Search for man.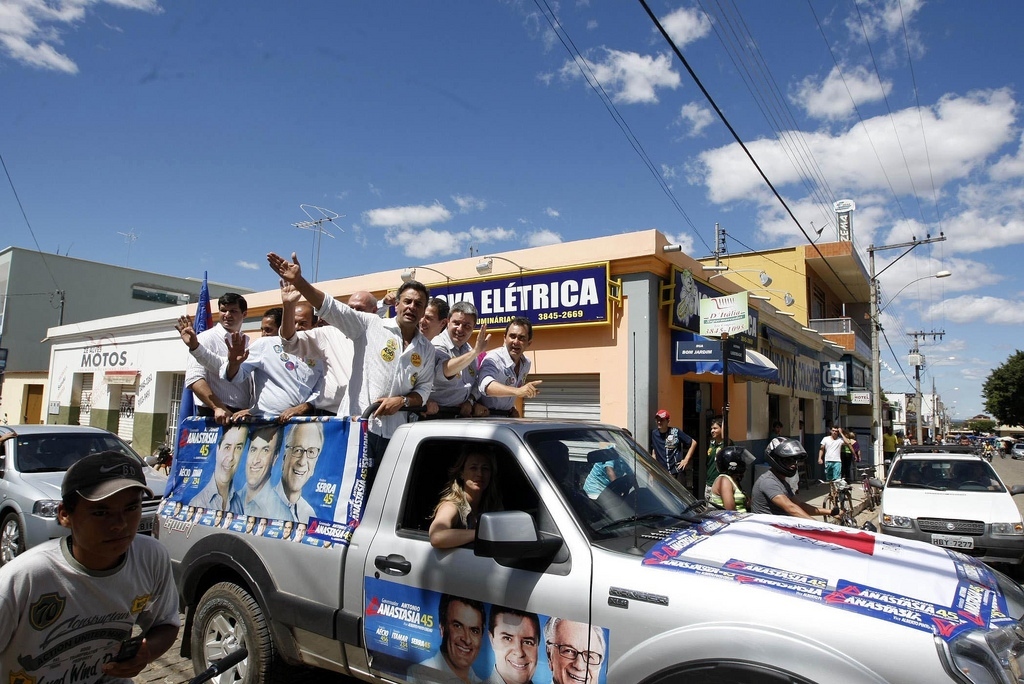
Found at 908:431:920:450.
